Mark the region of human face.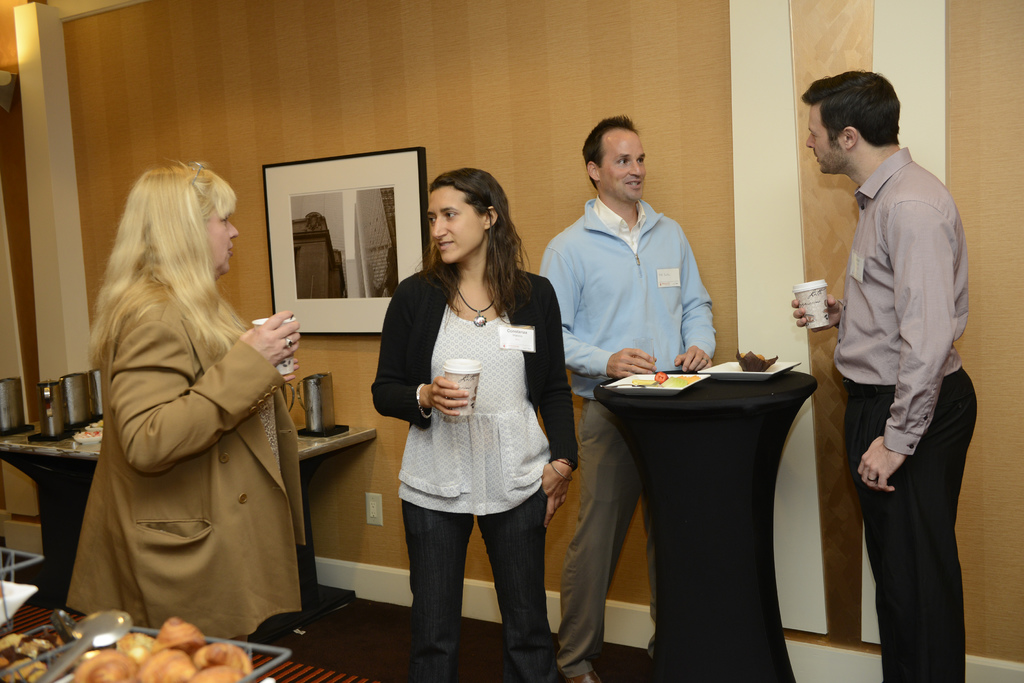
Region: box(803, 108, 847, 176).
